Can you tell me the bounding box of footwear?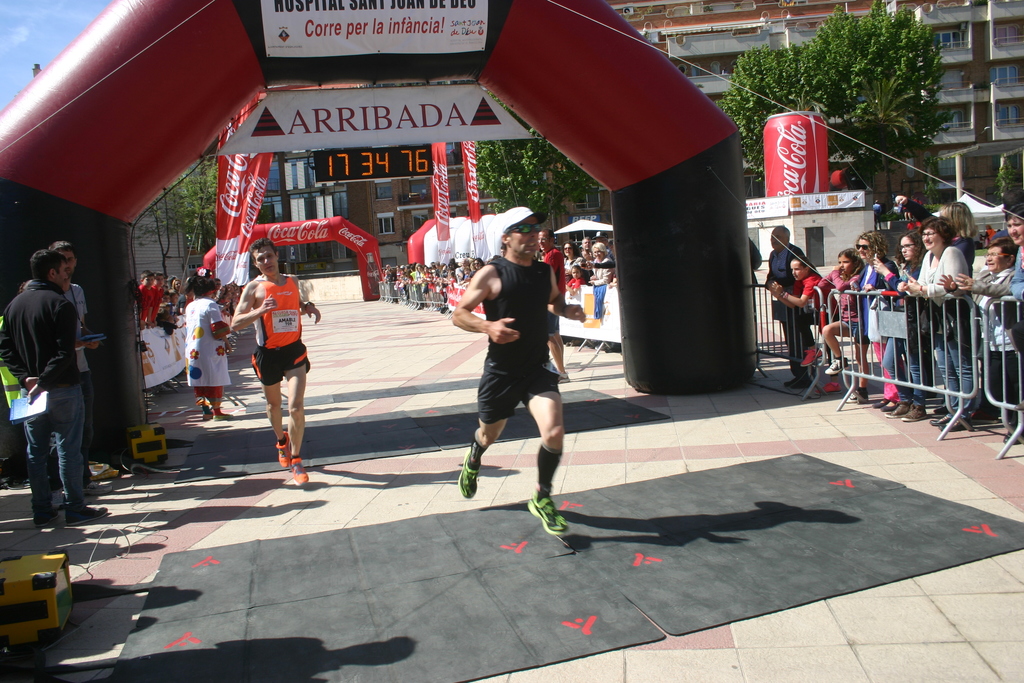
left=68, top=506, right=109, bottom=526.
